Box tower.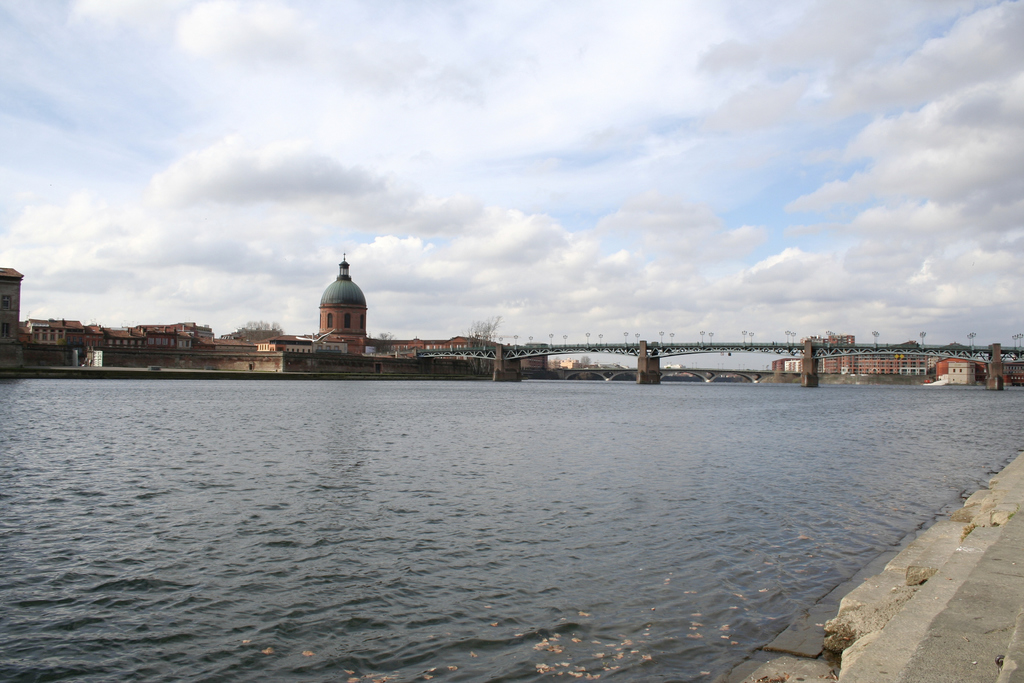
[left=313, top=256, right=362, bottom=340].
